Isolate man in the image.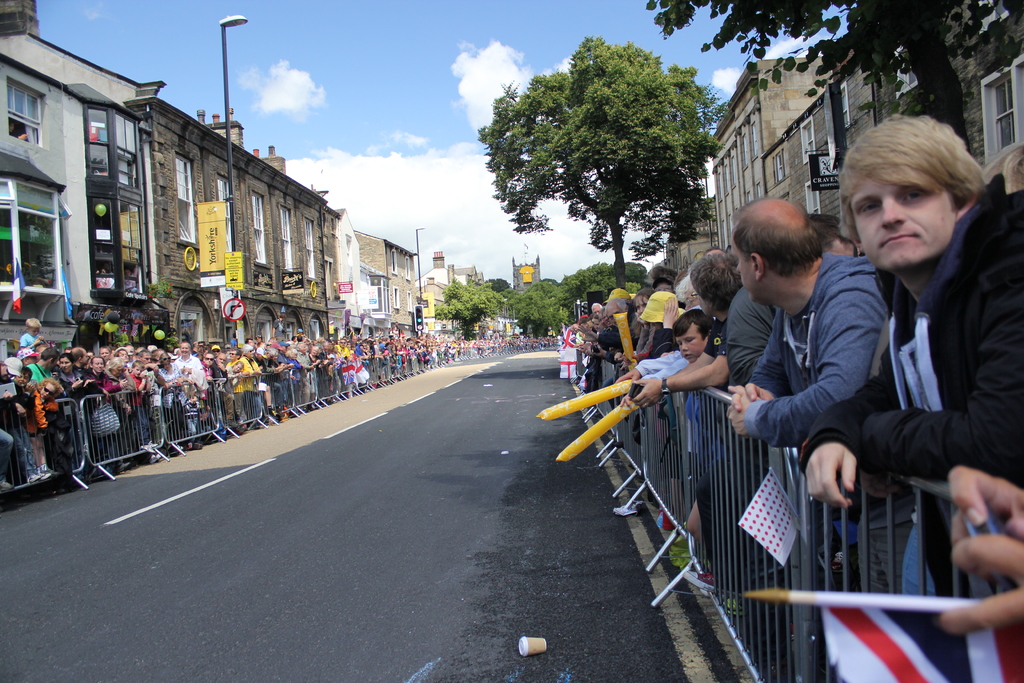
Isolated region: BBox(796, 104, 1023, 648).
